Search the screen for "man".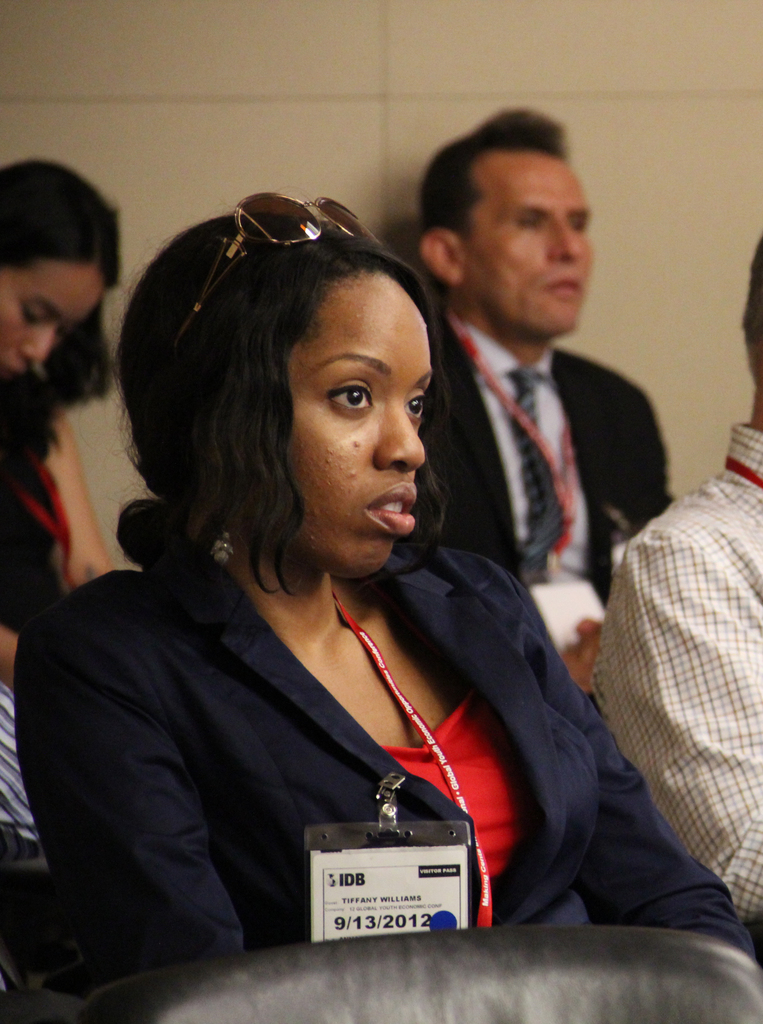
Found at left=411, top=102, right=681, bottom=604.
